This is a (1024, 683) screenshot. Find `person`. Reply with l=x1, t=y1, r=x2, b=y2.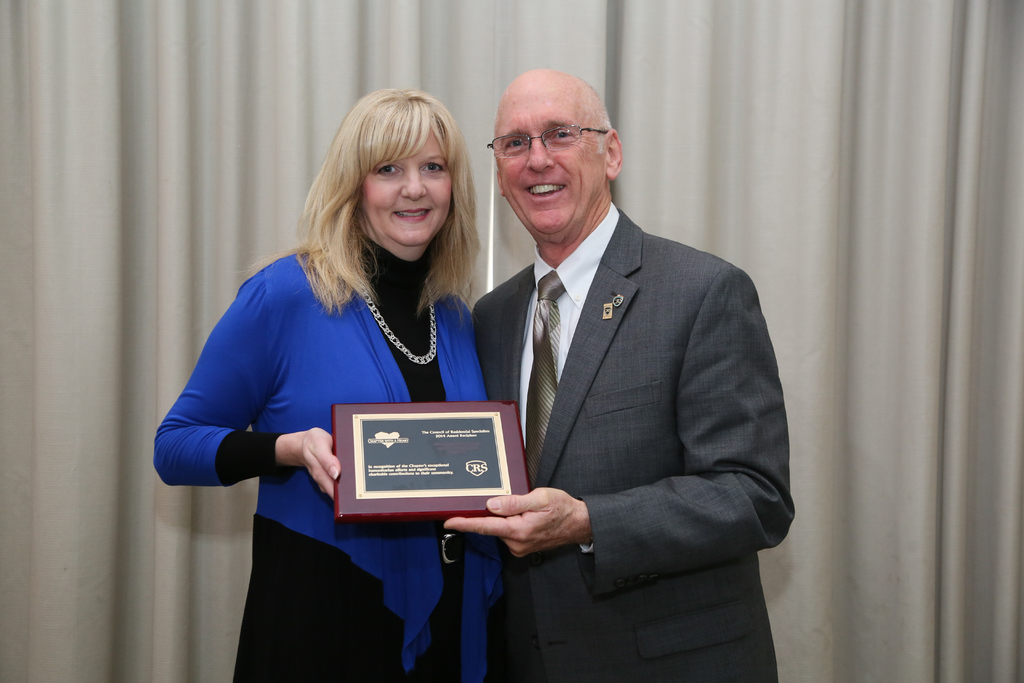
l=152, t=81, r=502, b=682.
